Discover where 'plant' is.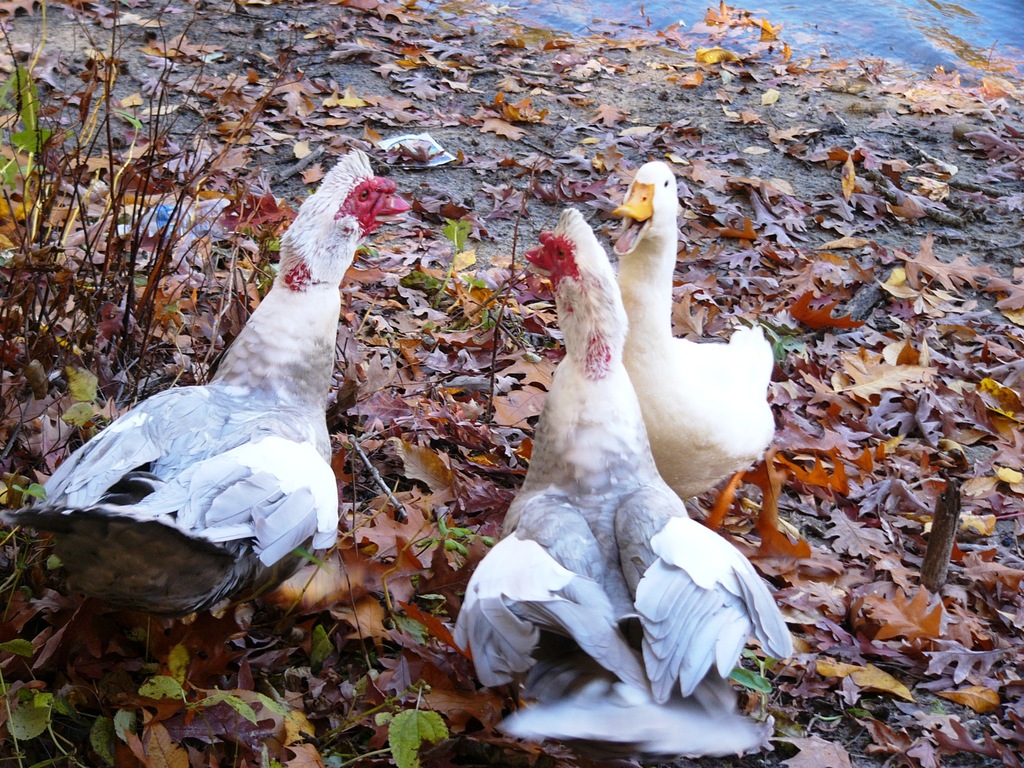
Discovered at [left=0, top=630, right=144, bottom=767].
